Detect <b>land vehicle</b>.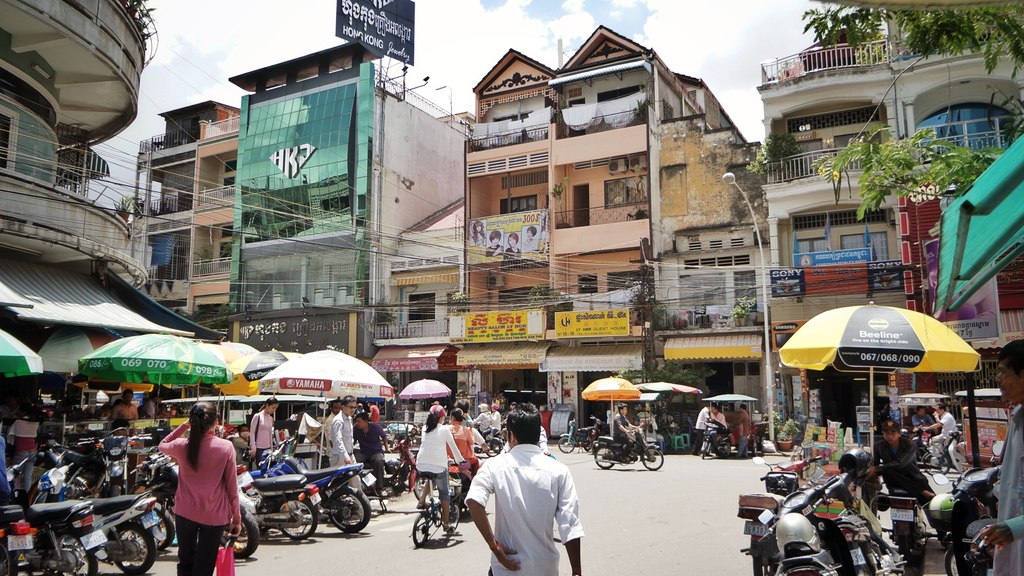
Detected at 736 437 820 575.
